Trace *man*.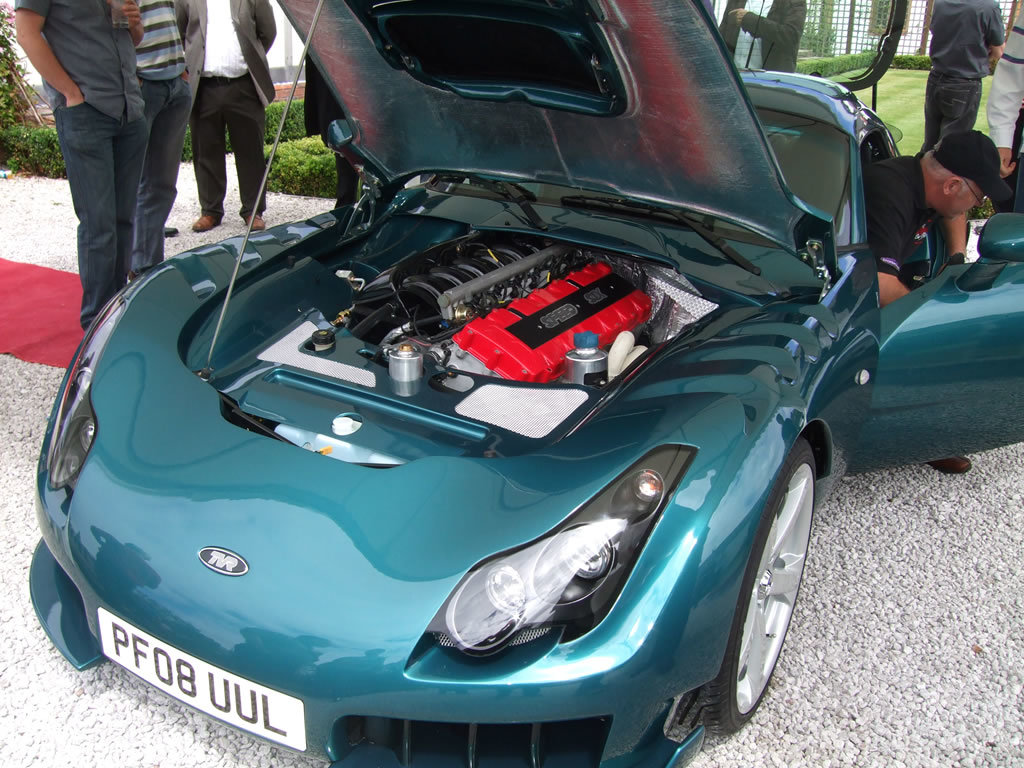
Traced to 927 0 1008 156.
